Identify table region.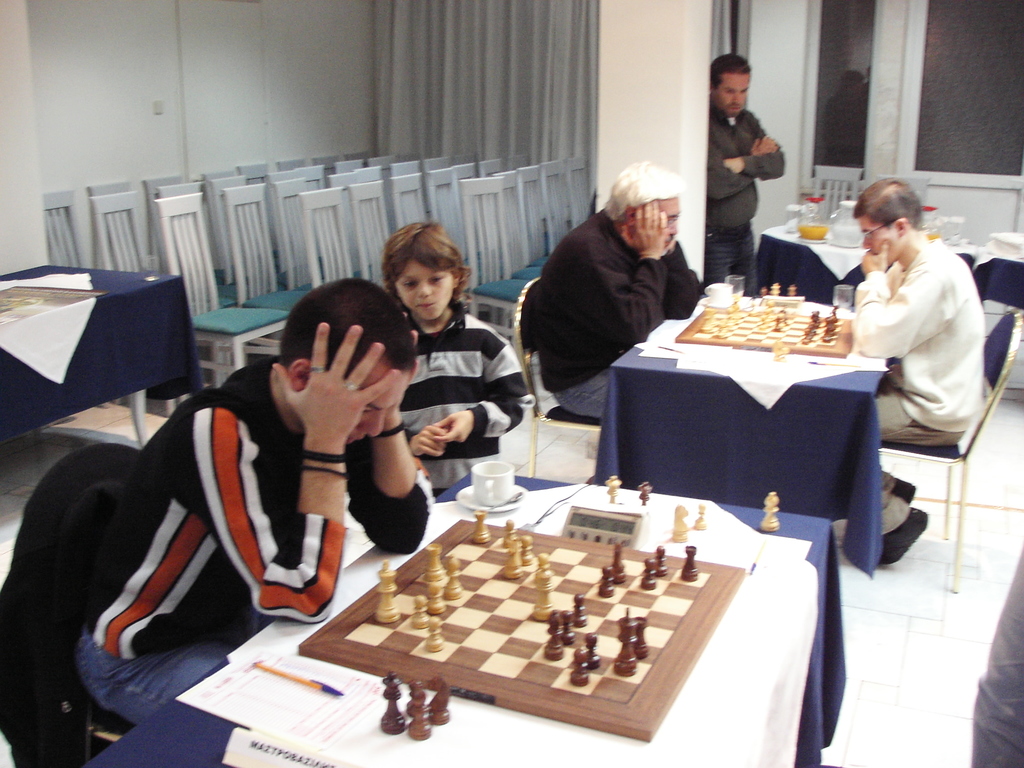
Region: (left=604, top=311, right=887, bottom=586).
